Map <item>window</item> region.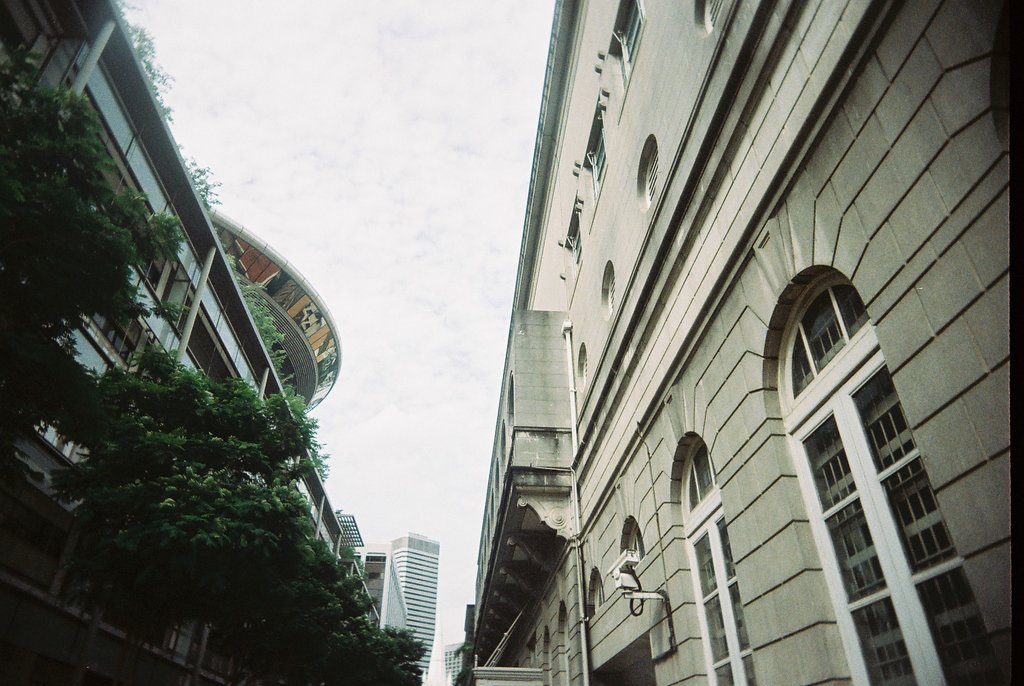
Mapped to {"left": 640, "top": 143, "right": 661, "bottom": 208}.
